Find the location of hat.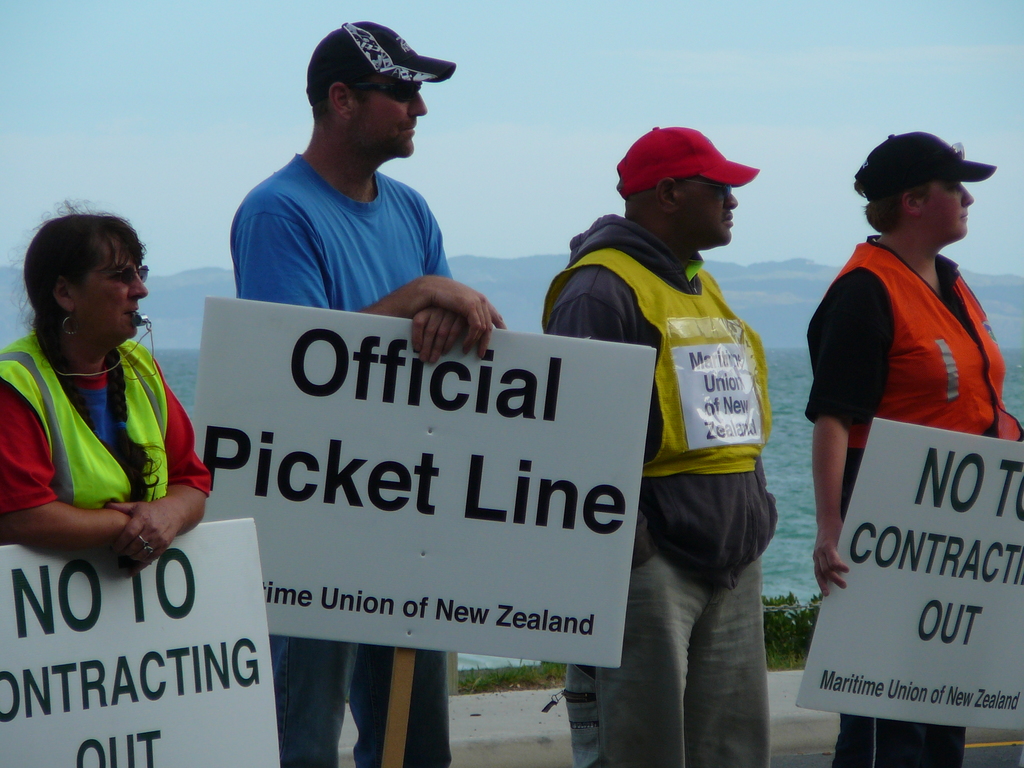
Location: detection(305, 19, 457, 101).
